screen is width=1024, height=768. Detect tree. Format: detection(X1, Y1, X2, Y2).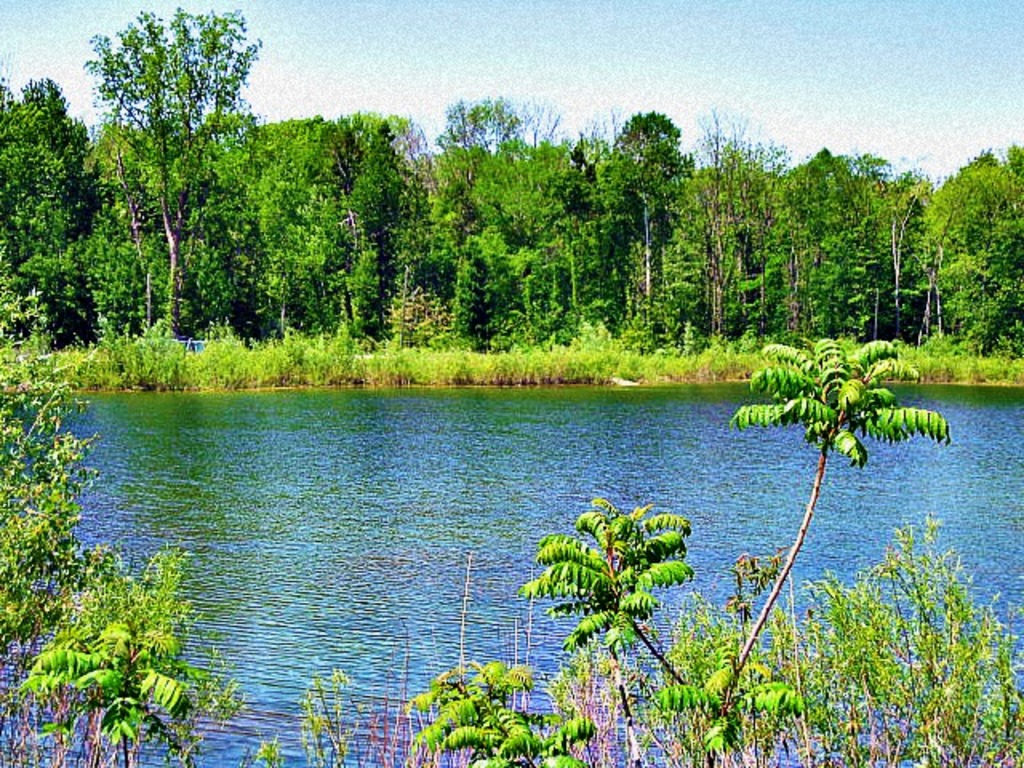
detection(62, 6, 275, 370).
